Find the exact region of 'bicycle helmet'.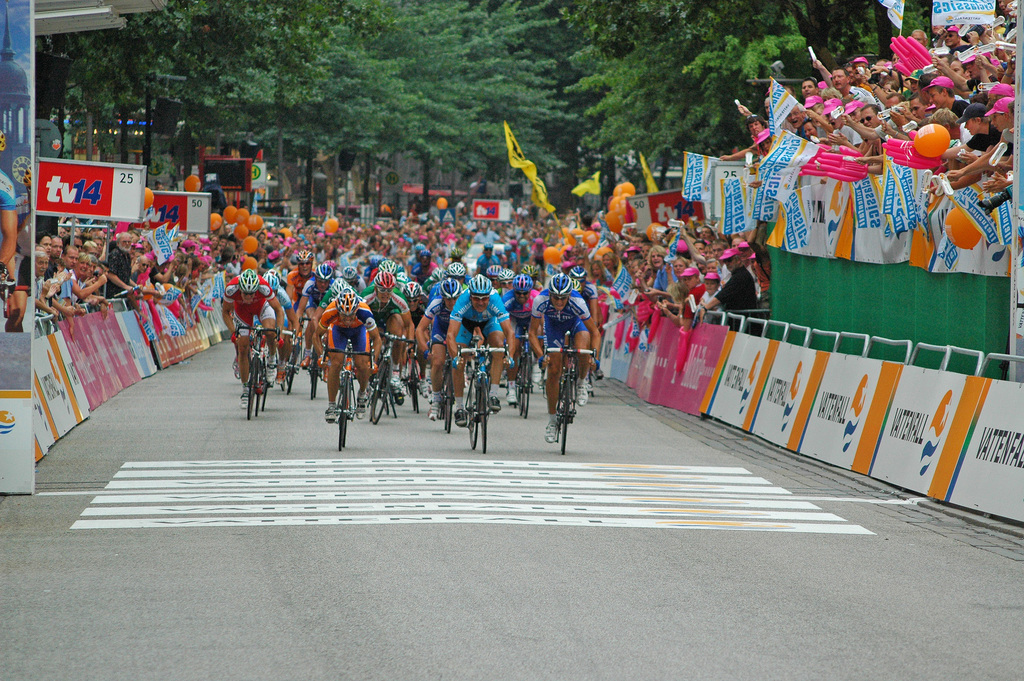
Exact region: bbox=(310, 262, 331, 282).
